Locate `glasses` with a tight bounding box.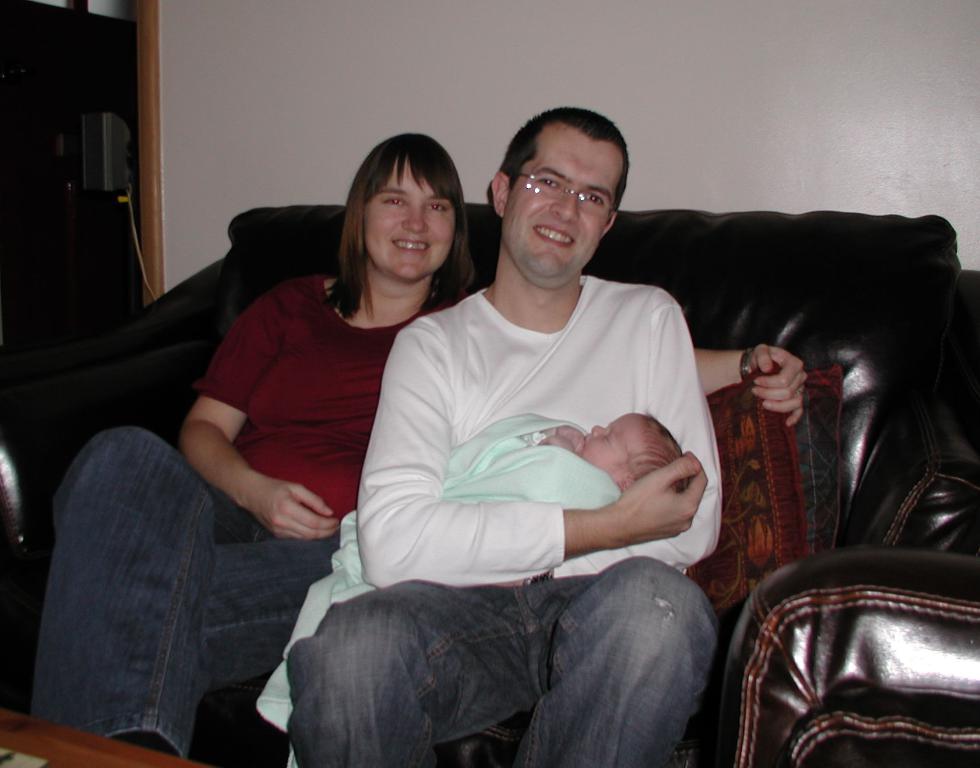
{"x1": 515, "y1": 165, "x2": 622, "y2": 221}.
